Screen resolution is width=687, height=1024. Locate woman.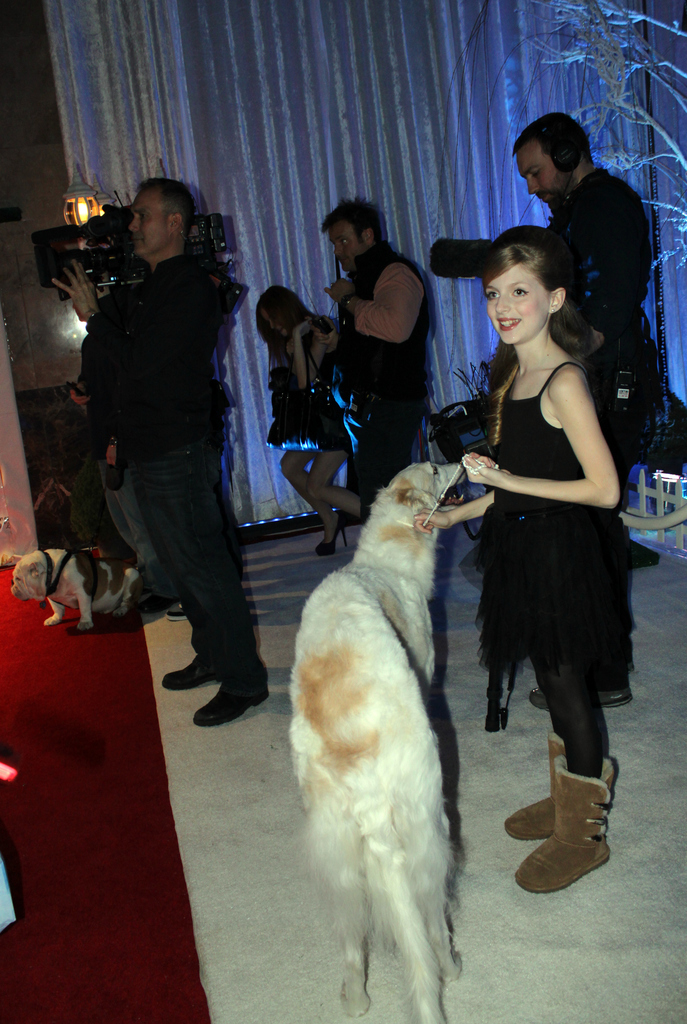
rect(409, 221, 626, 957).
